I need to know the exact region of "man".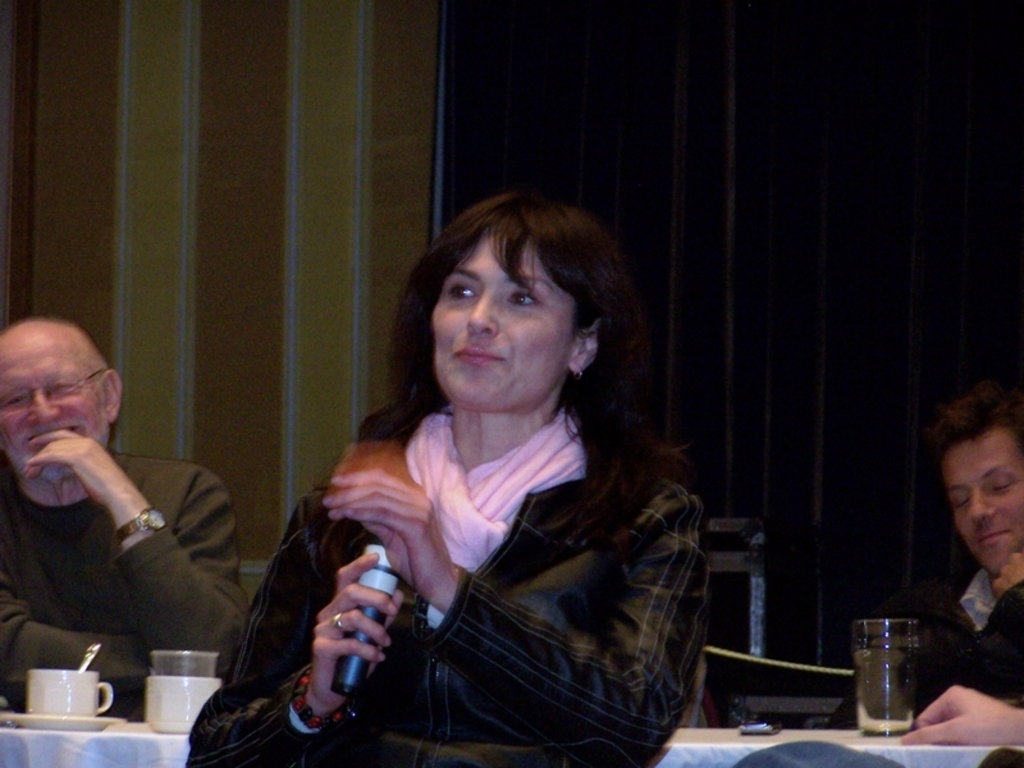
Region: Rect(844, 381, 1023, 724).
